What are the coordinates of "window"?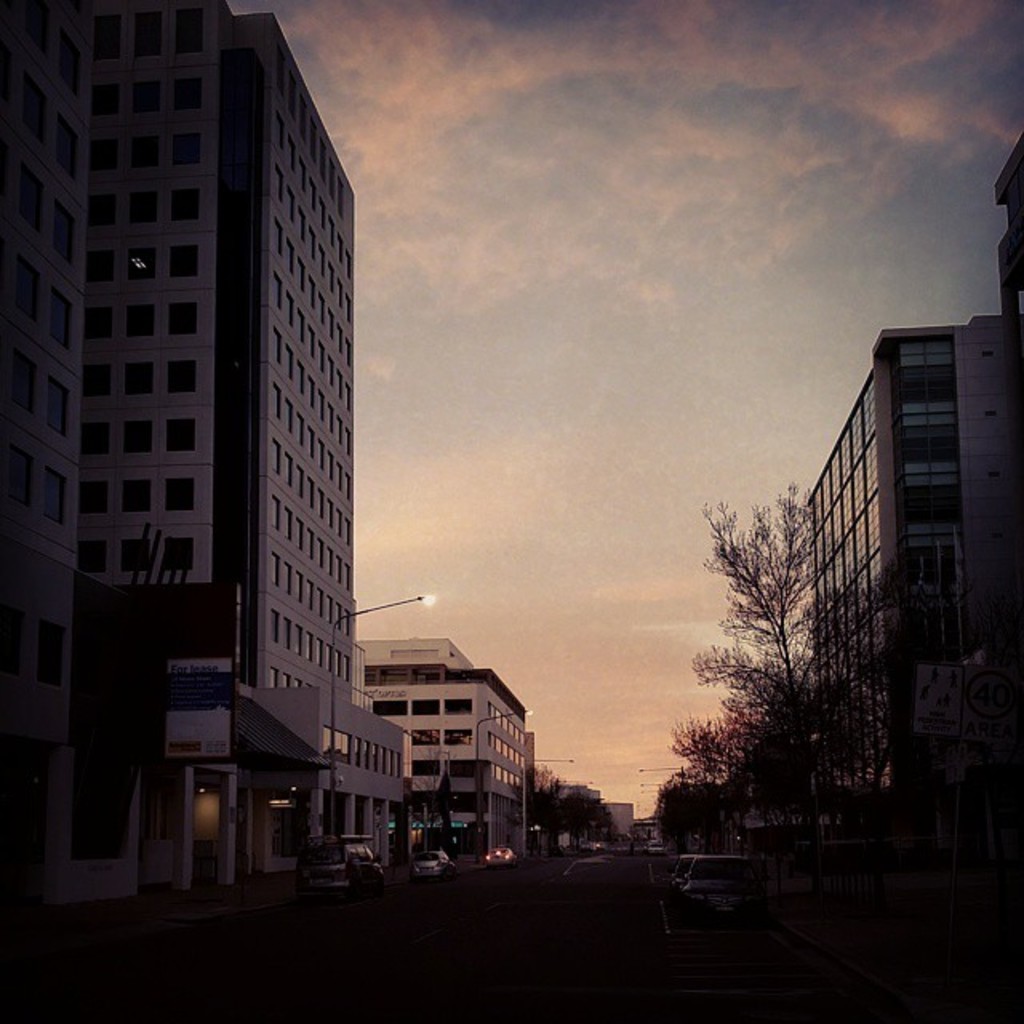
<box>171,186,195,219</box>.
